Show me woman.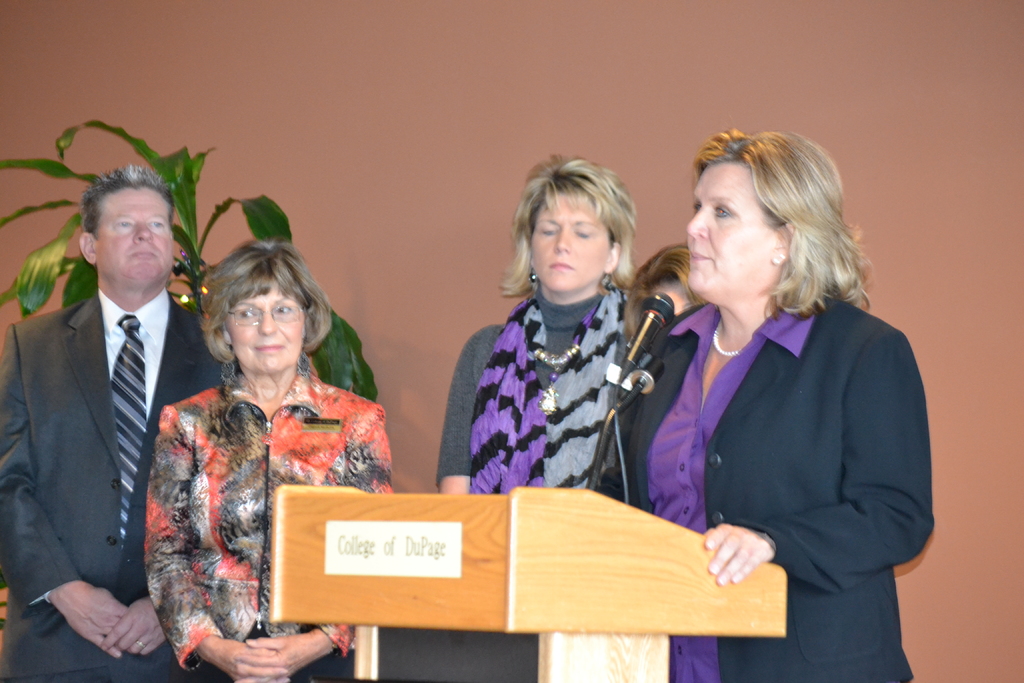
woman is here: x1=614 y1=236 x2=711 y2=379.
